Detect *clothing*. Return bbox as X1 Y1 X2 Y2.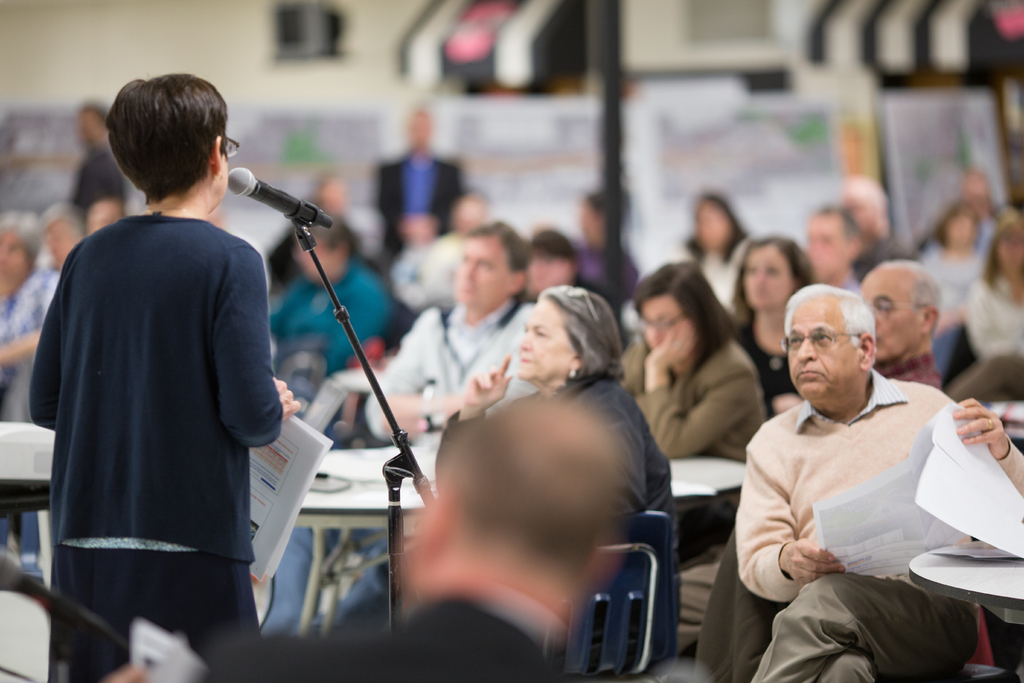
2 265 60 554.
